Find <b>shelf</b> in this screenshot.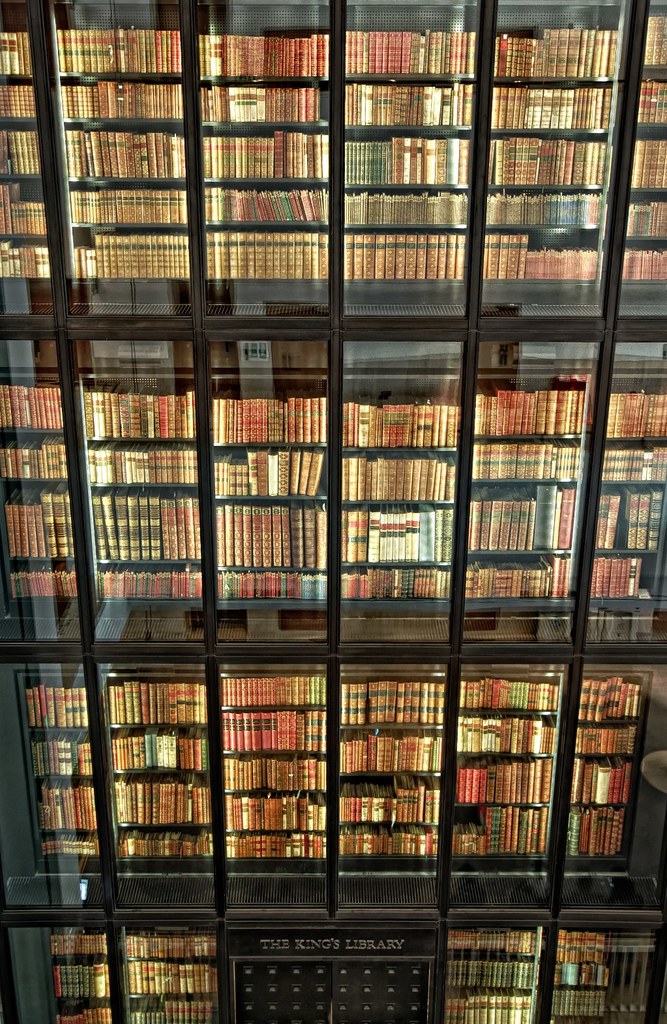
The bounding box for <b>shelf</b> is [left=443, top=322, right=604, bottom=658].
